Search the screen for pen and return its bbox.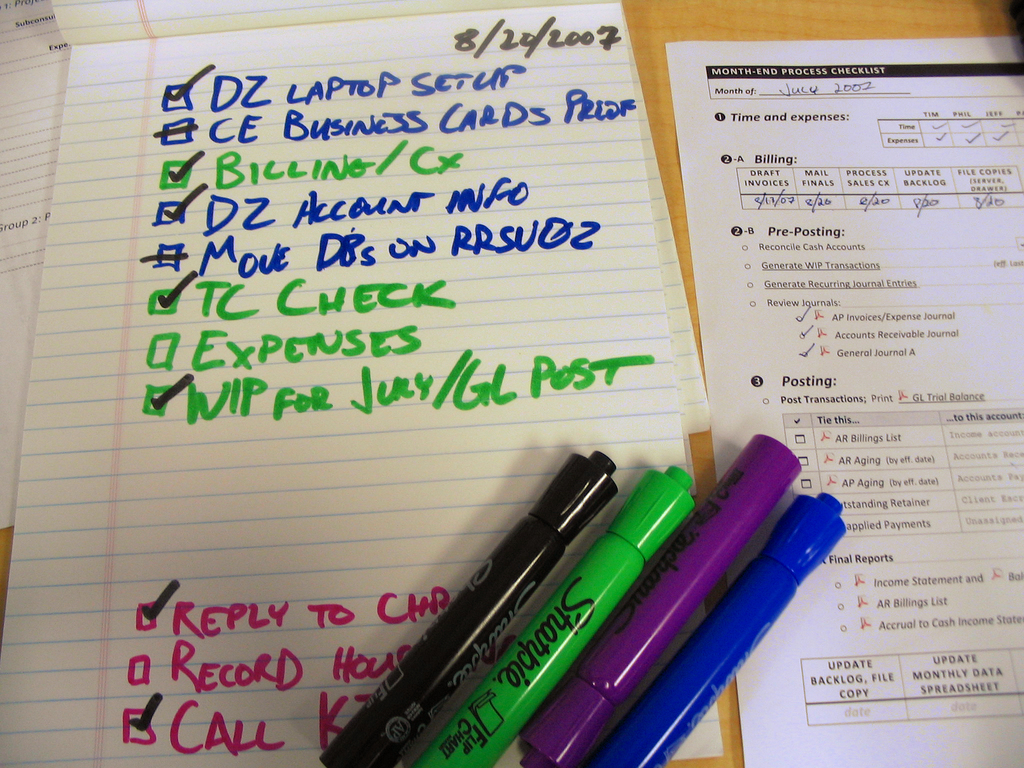
Found: region(414, 465, 697, 766).
